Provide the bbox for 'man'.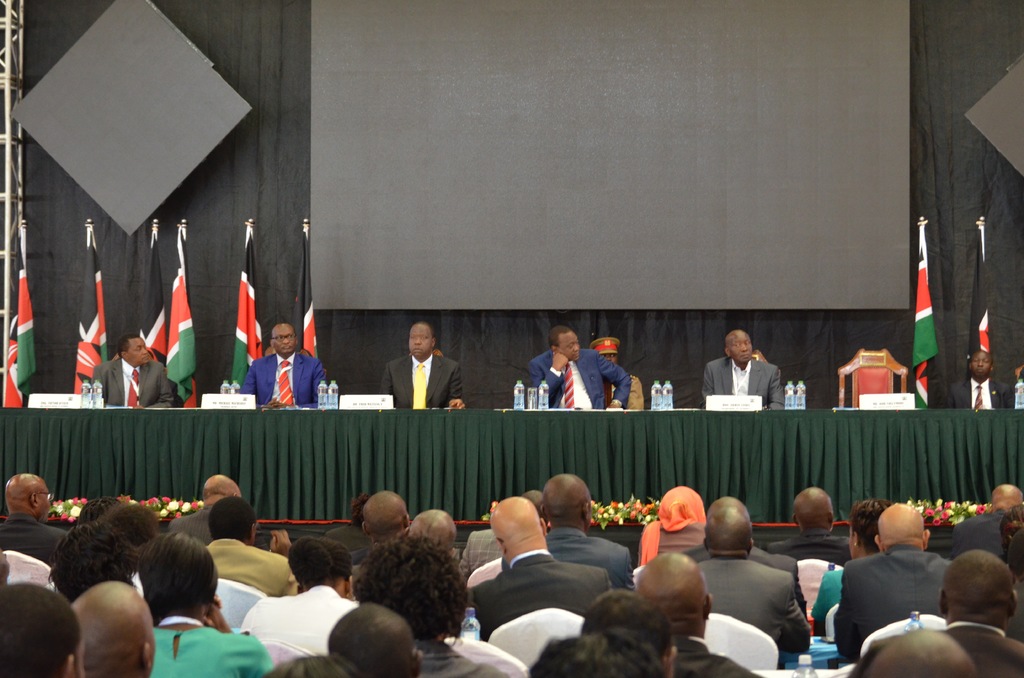
region(393, 330, 469, 417).
